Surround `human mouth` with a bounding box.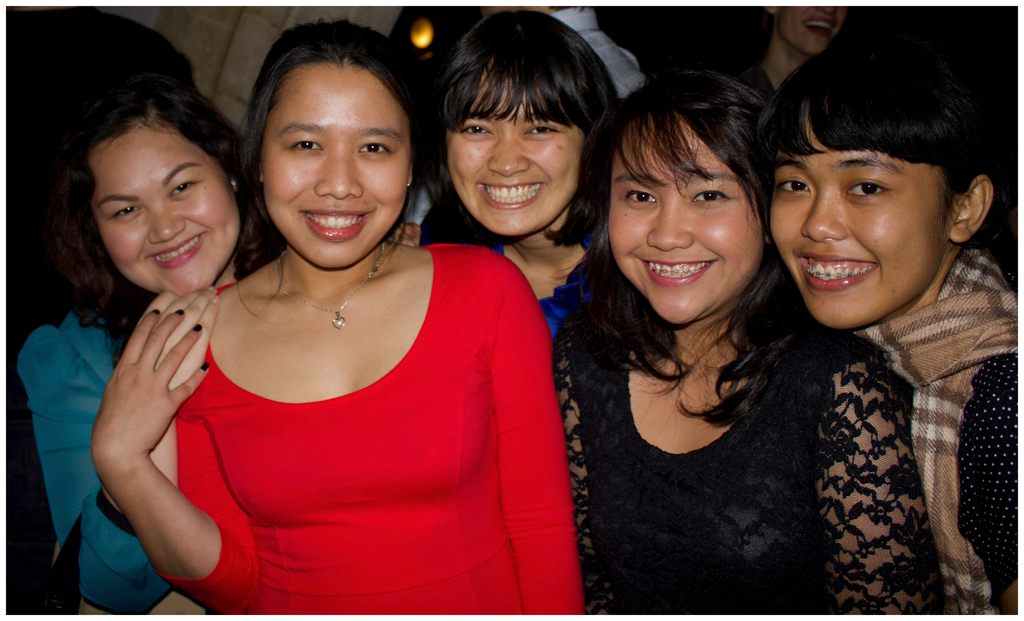
crop(138, 233, 204, 266).
